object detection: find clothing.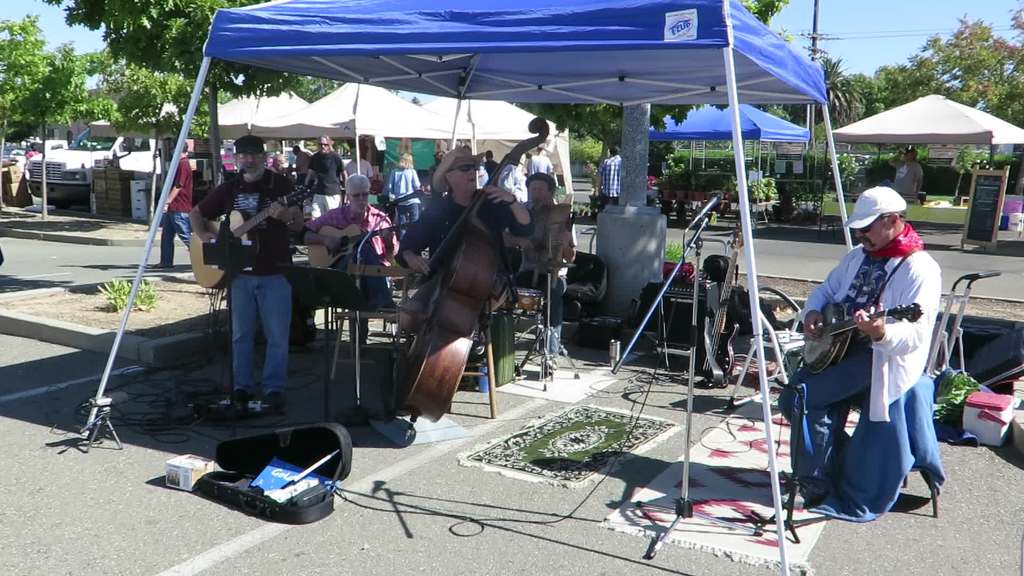
380,161,425,216.
